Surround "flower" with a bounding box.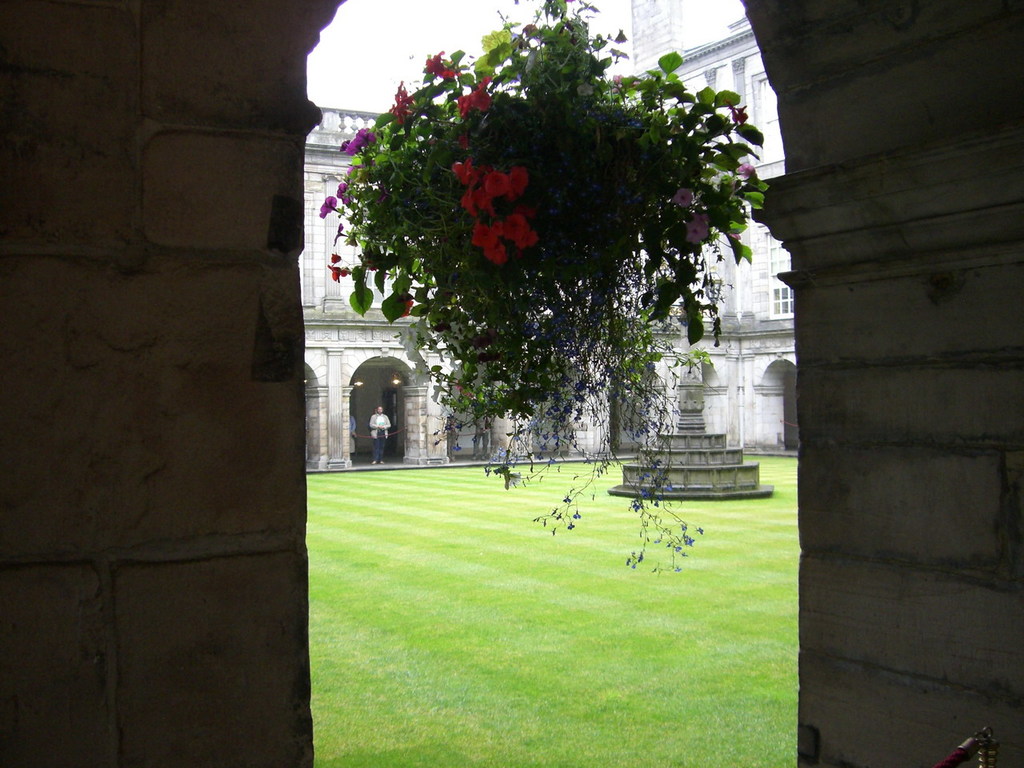
BBox(610, 71, 626, 95).
